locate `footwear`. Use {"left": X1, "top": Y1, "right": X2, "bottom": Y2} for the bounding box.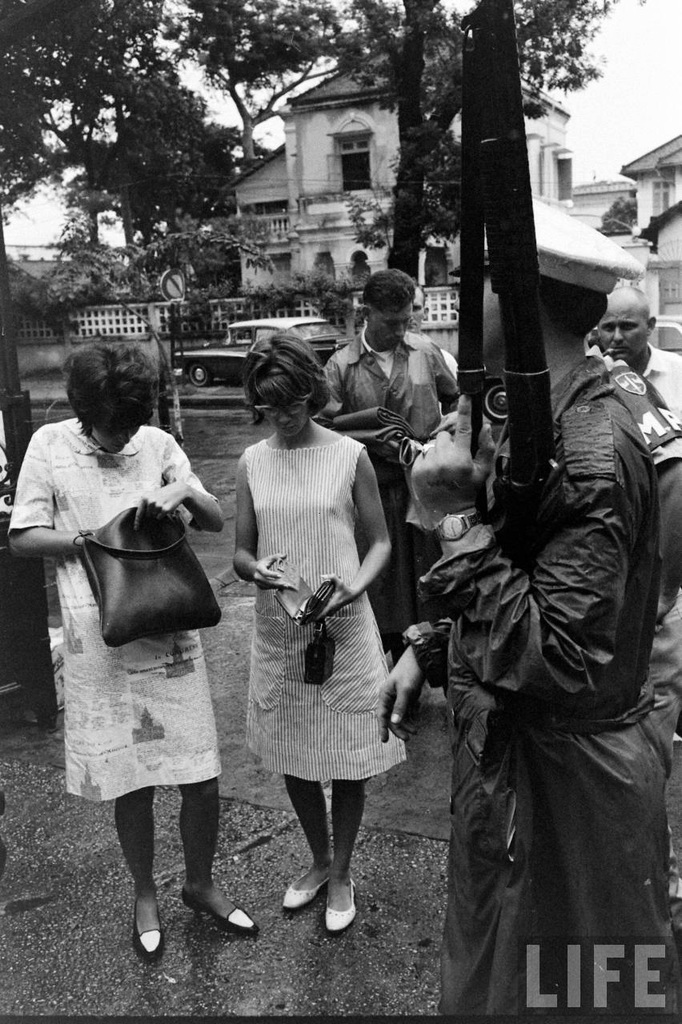
{"left": 133, "top": 898, "right": 162, "bottom": 963}.
